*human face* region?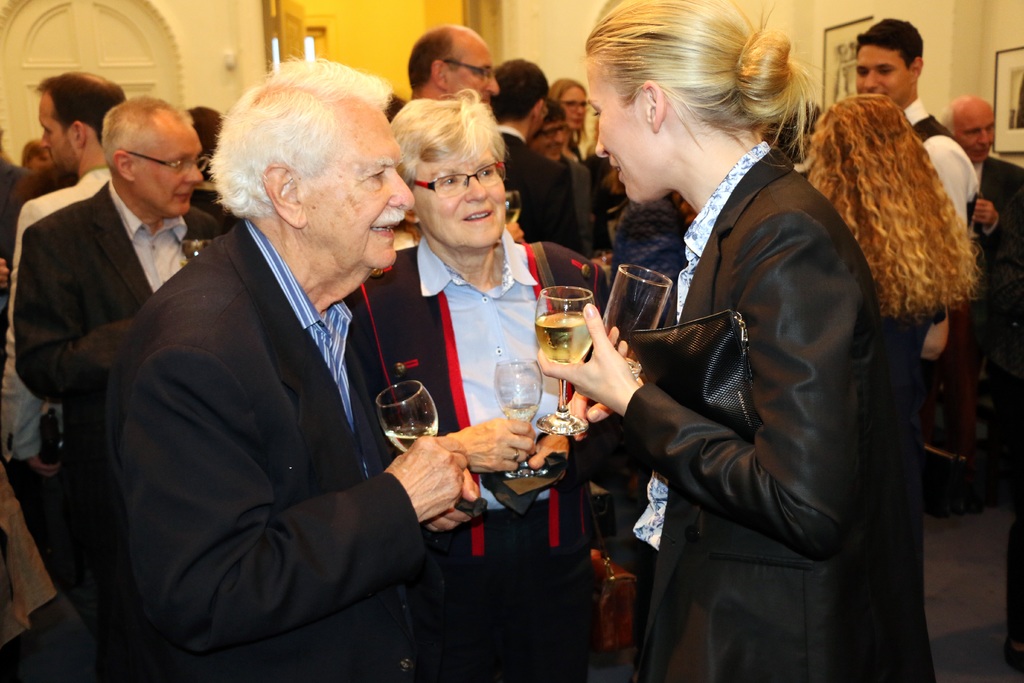
l=949, t=104, r=993, b=159
